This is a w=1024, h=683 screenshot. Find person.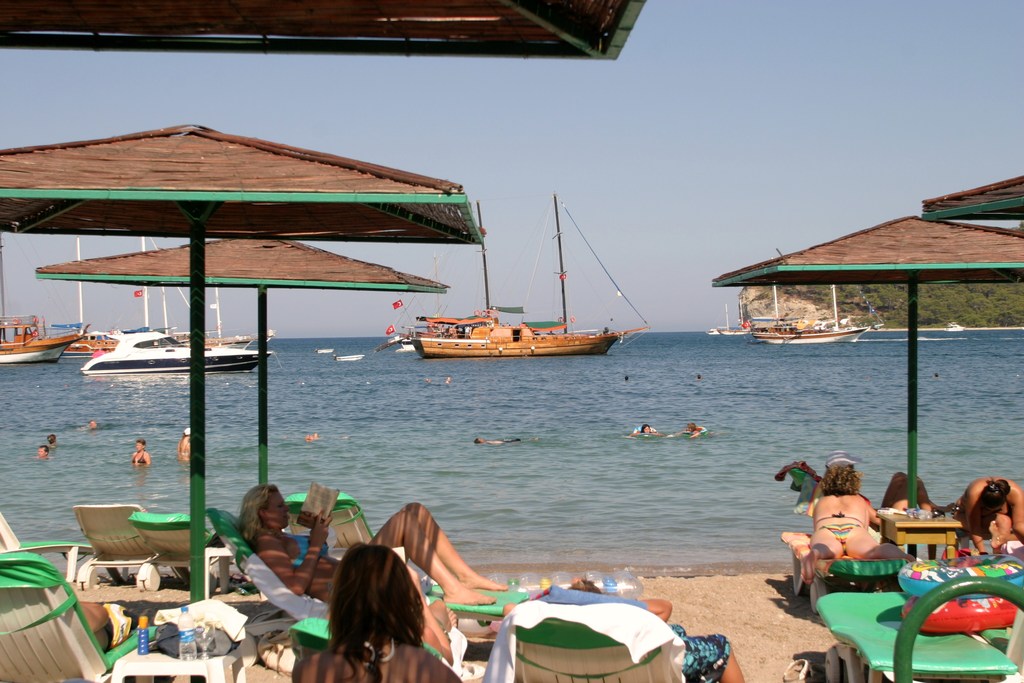
Bounding box: bbox=[799, 463, 917, 586].
